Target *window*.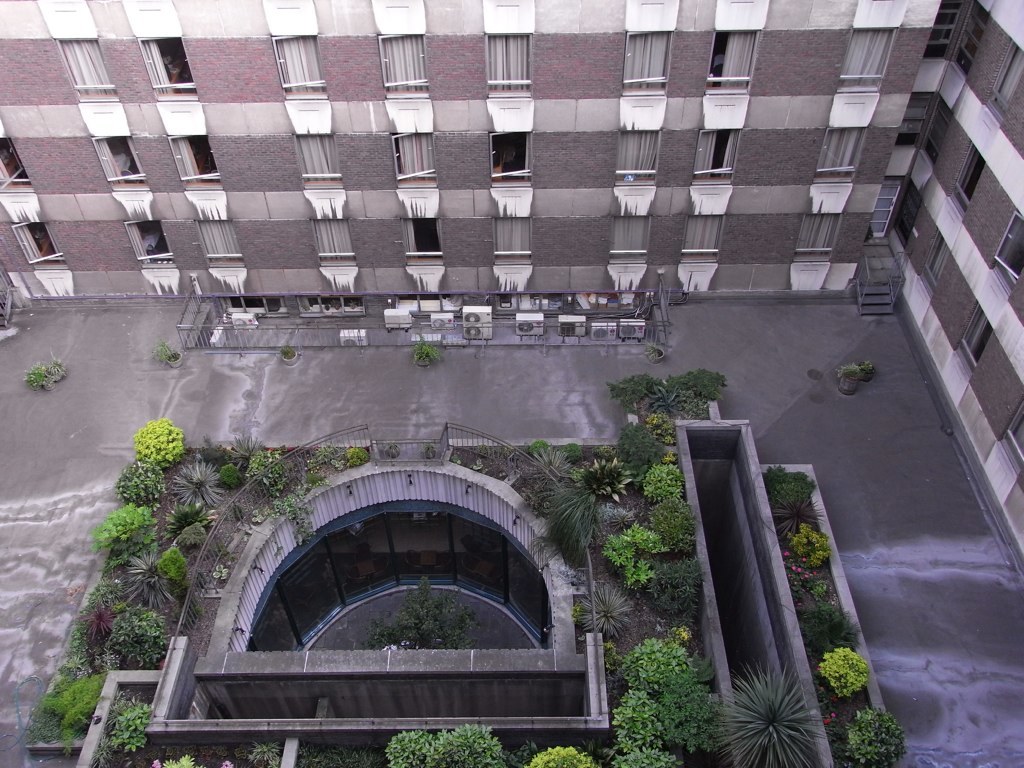
Target region: l=16, t=218, r=55, b=265.
